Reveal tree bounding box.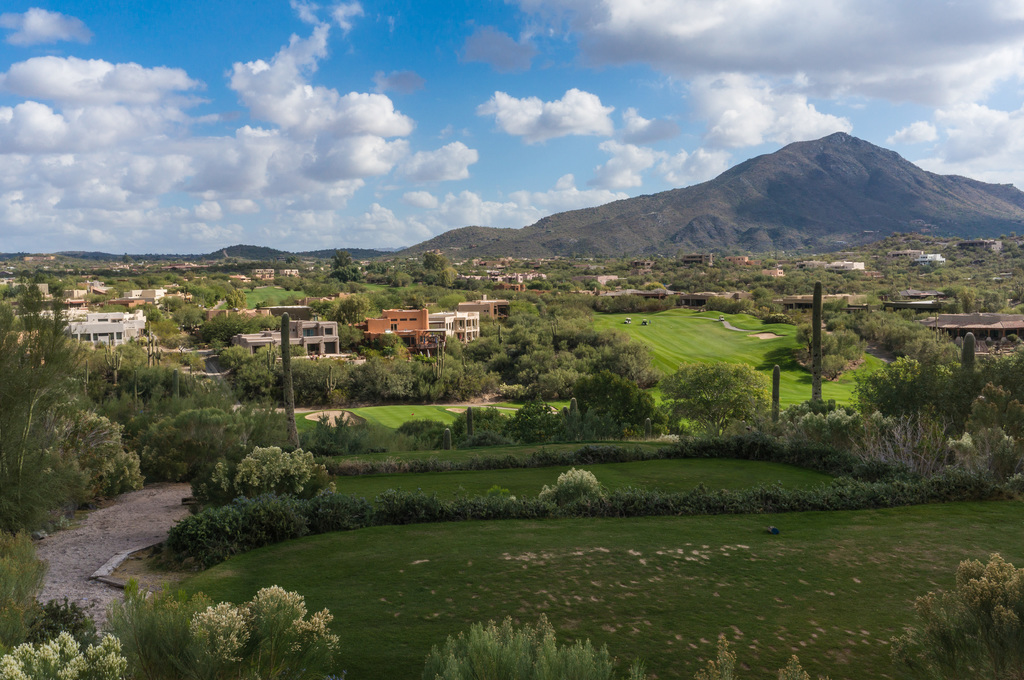
Revealed: {"x1": 161, "y1": 438, "x2": 356, "y2": 547}.
